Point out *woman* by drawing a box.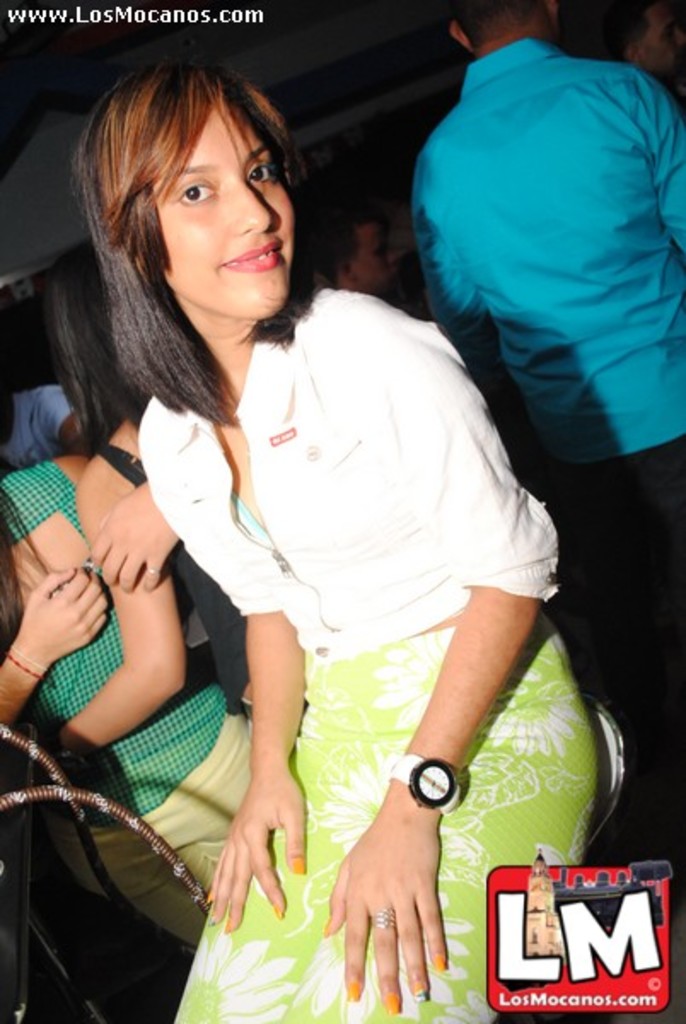
select_region(51, 232, 280, 783).
